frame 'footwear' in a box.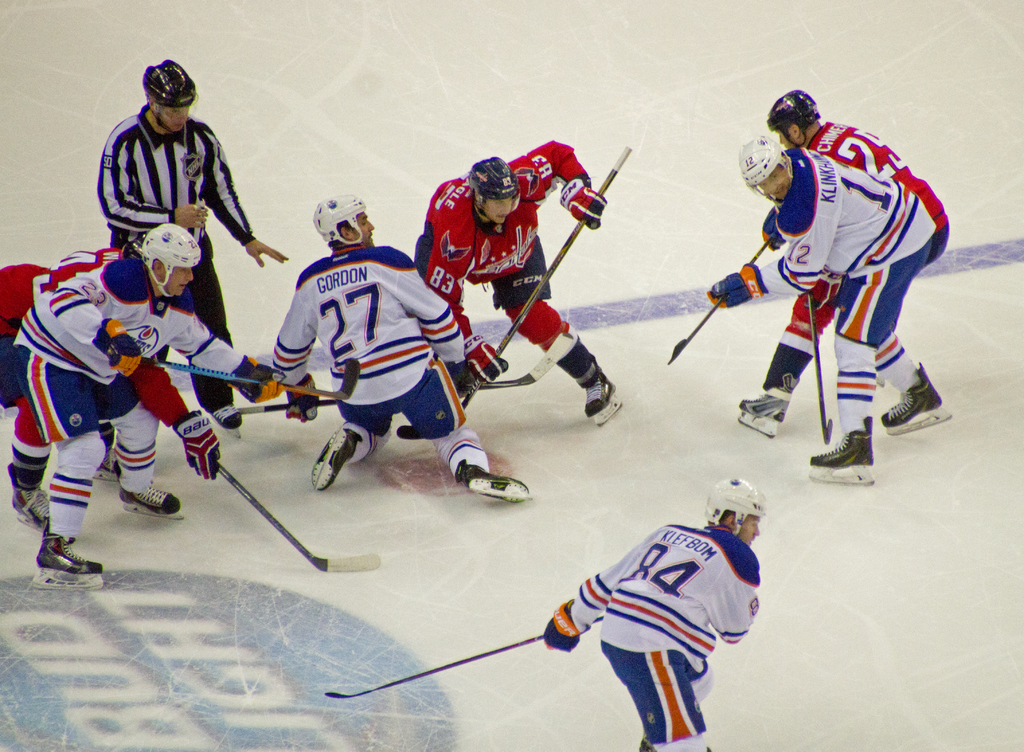
region(740, 393, 785, 418).
